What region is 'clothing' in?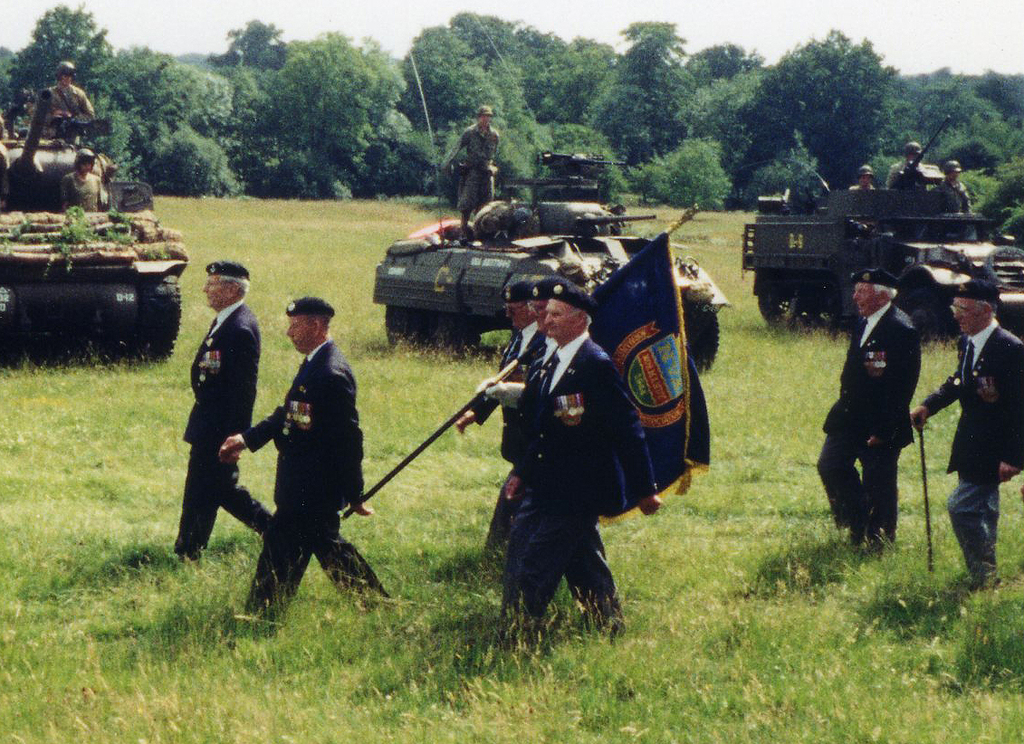
{"x1": 813, "y1": 304, "x2": 924, "y2": 542}.
